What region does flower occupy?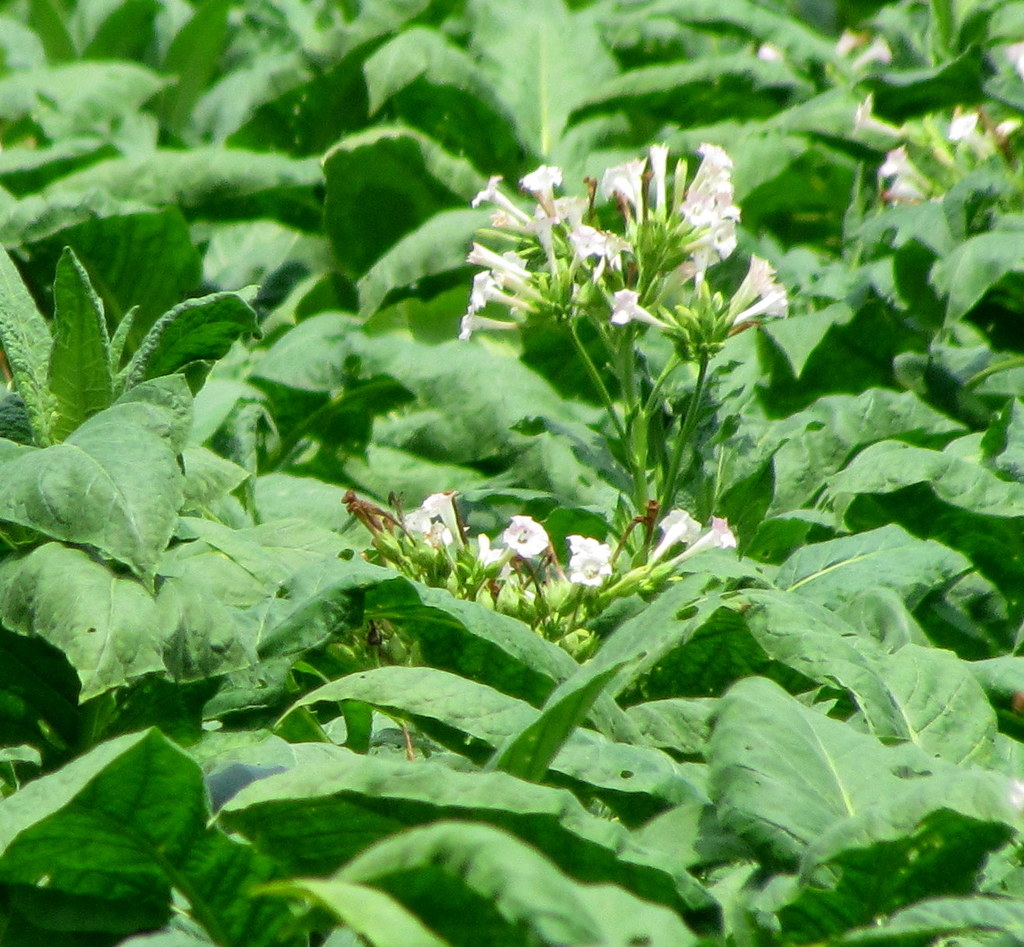
(x1=879, y1=142, x2=938, y2=192).
